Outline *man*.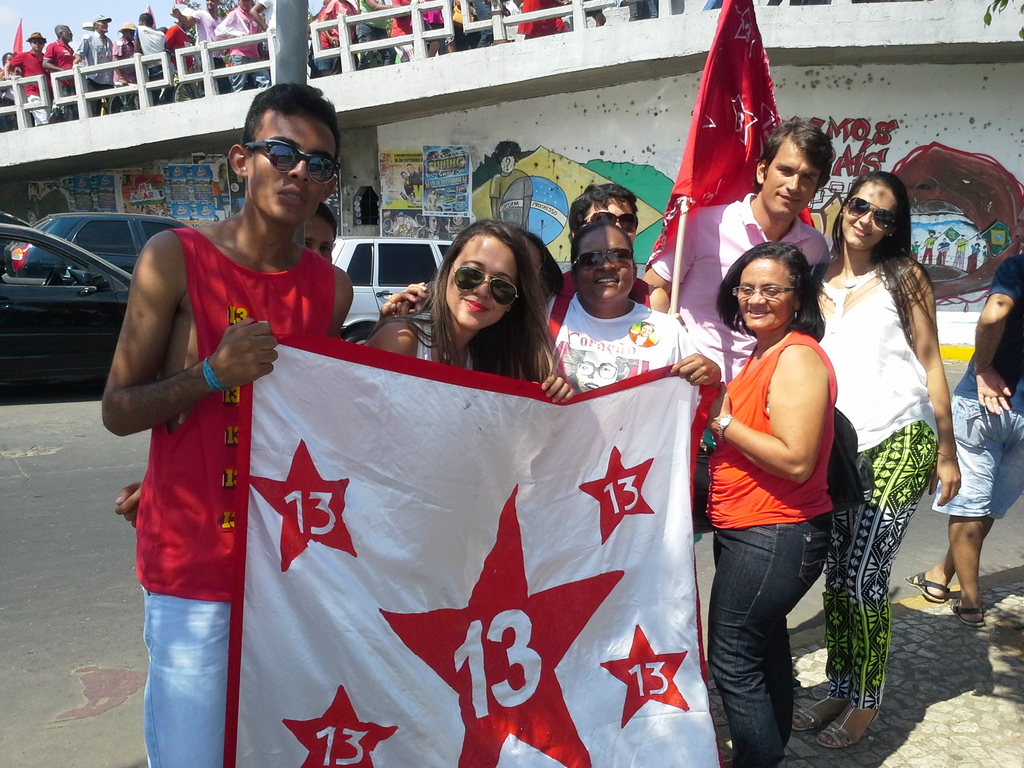
Outline: region(44, 20, 76, 120).
